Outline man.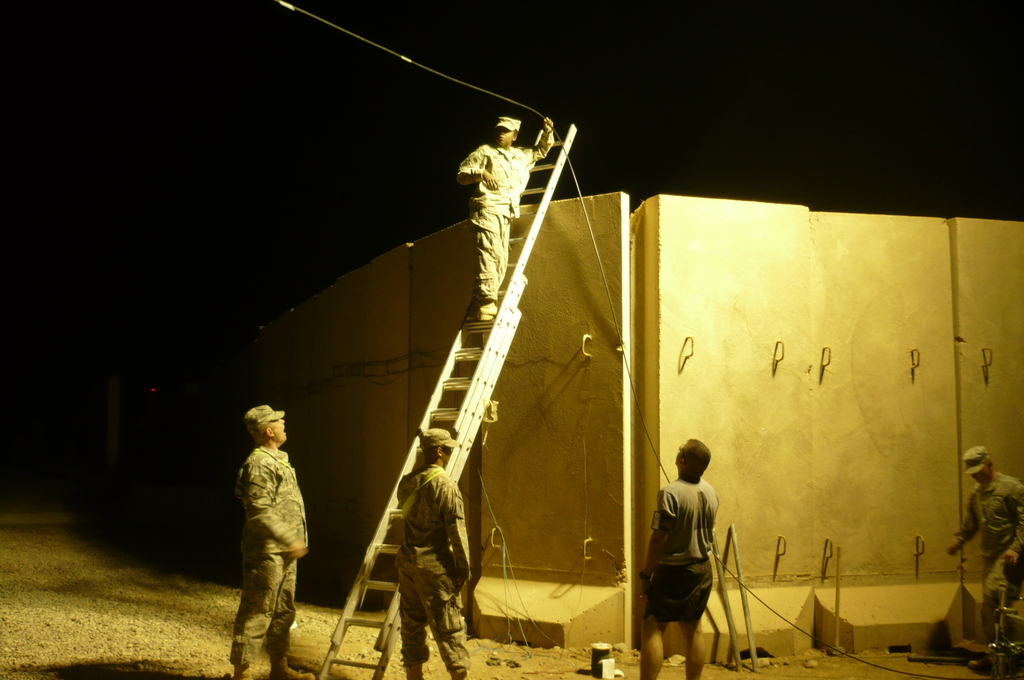
Outline: locate(397, 426, 470, 679).
